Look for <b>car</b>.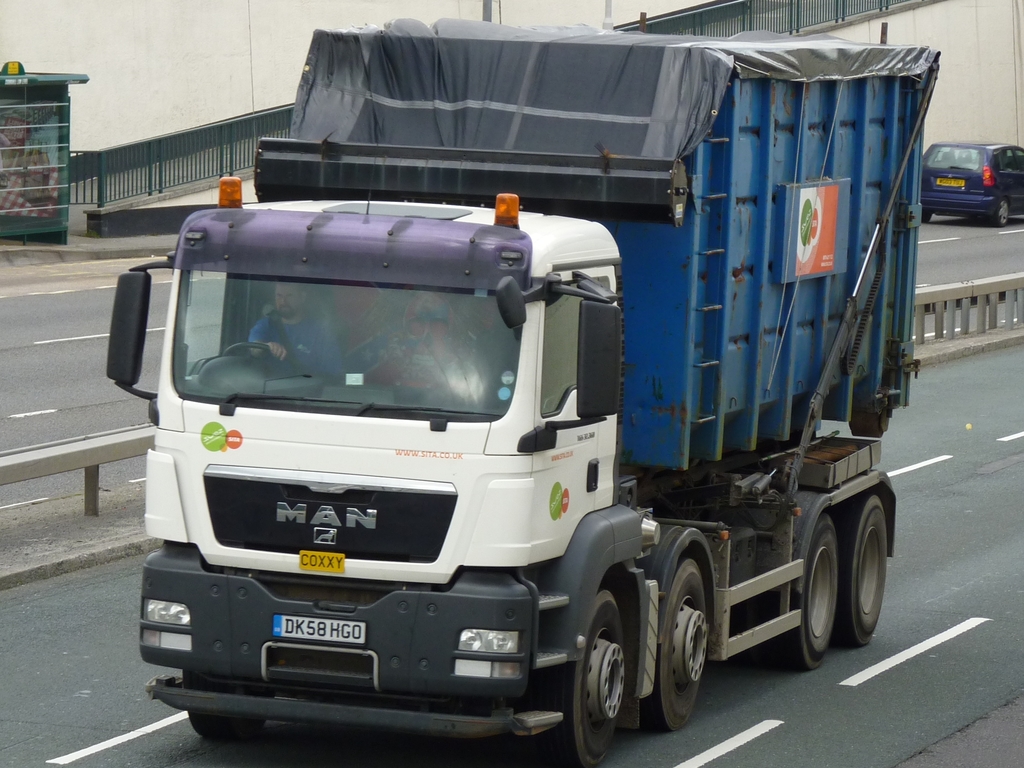
Found: 921, 126, 1019, 208.
